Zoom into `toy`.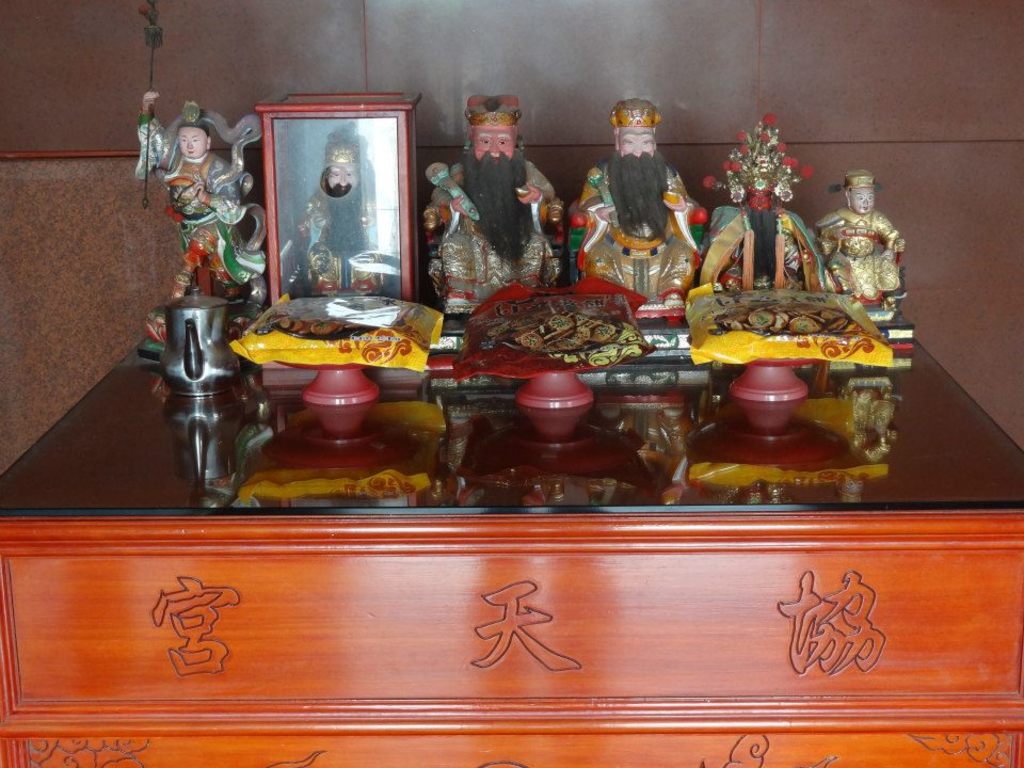
Zoom target: x1=139 y1=0 x2=271 y2=364.
